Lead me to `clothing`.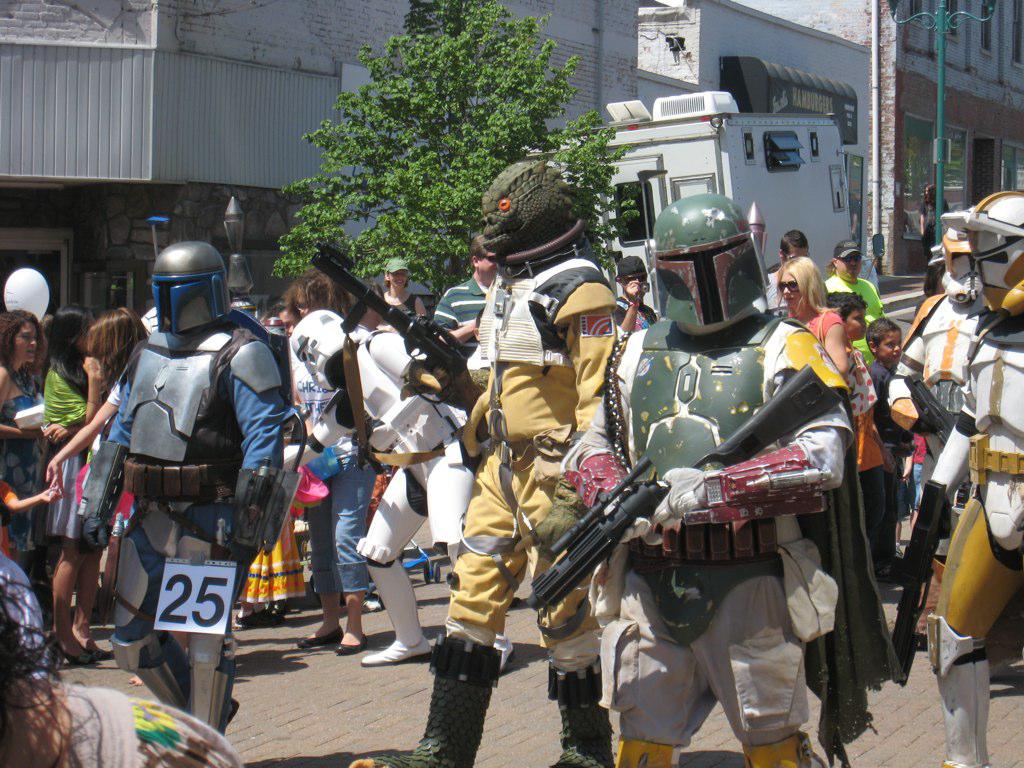
Lead to 571,279,887,741.
